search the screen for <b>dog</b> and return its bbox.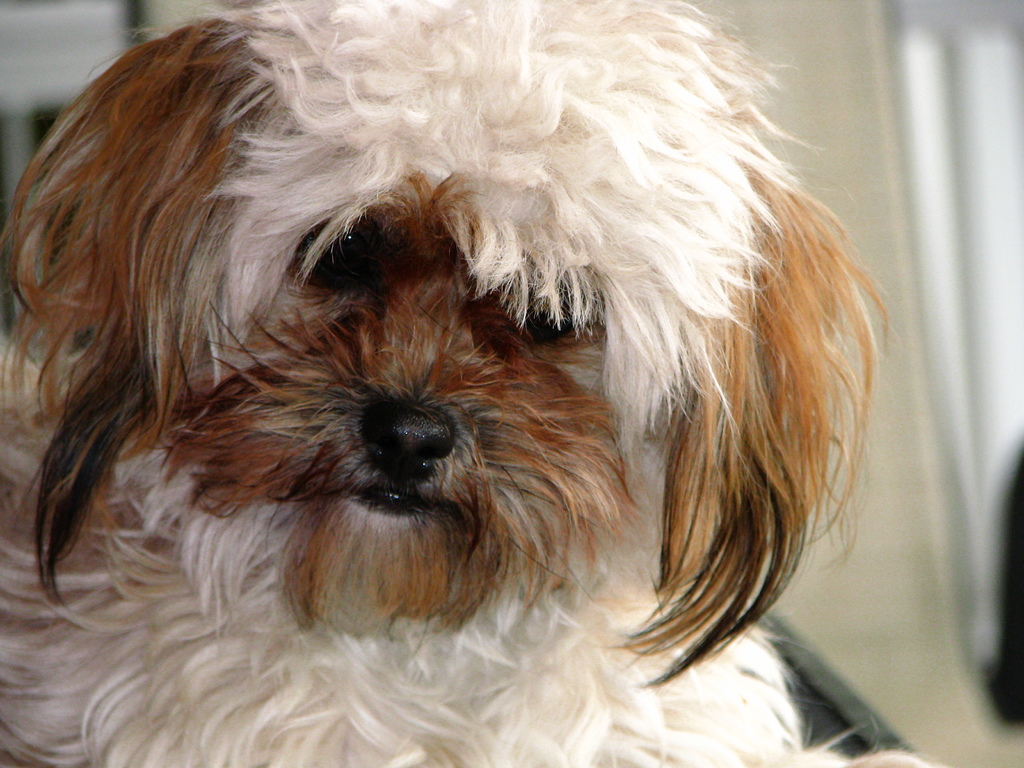
Found: <box>0,0,948,767</box>.
